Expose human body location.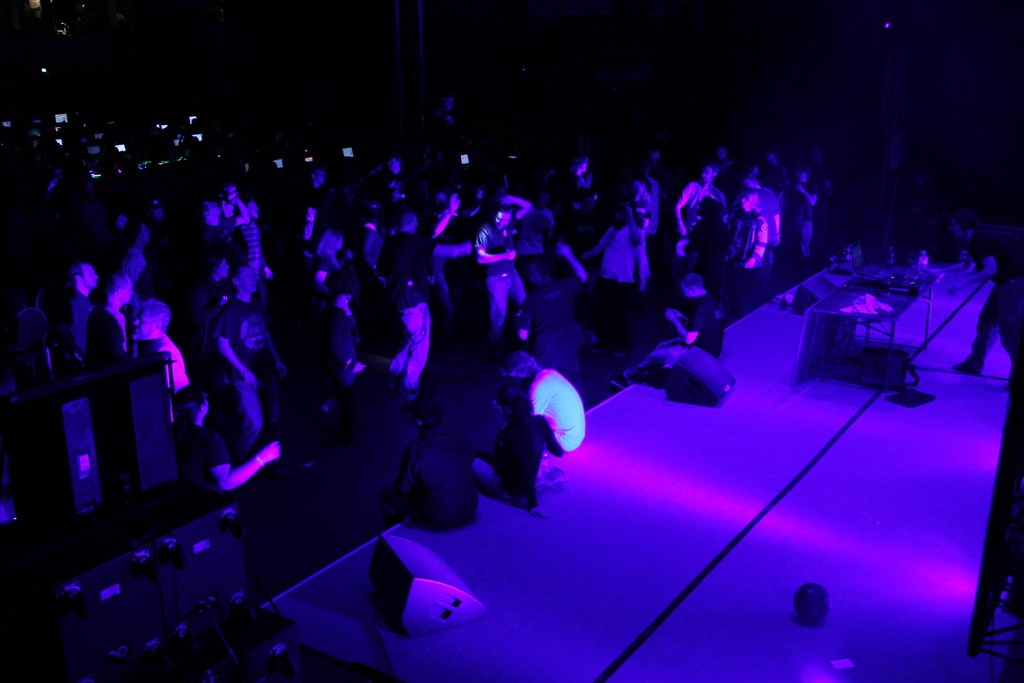
Exposed at [left=465, top=185, right=533, bottom=326].
